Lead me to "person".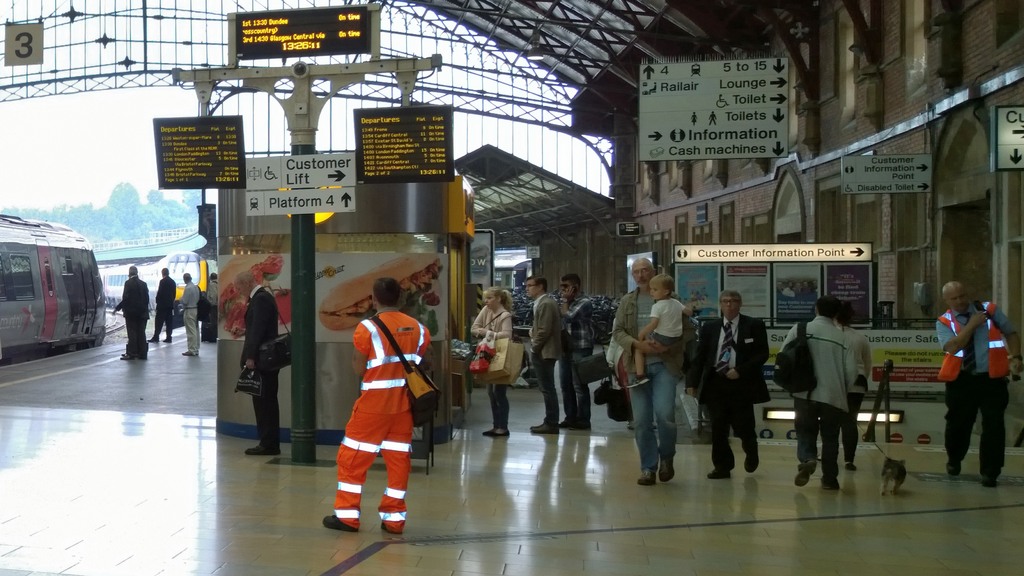
Lead to Rect(609, 253, 698, 485).
